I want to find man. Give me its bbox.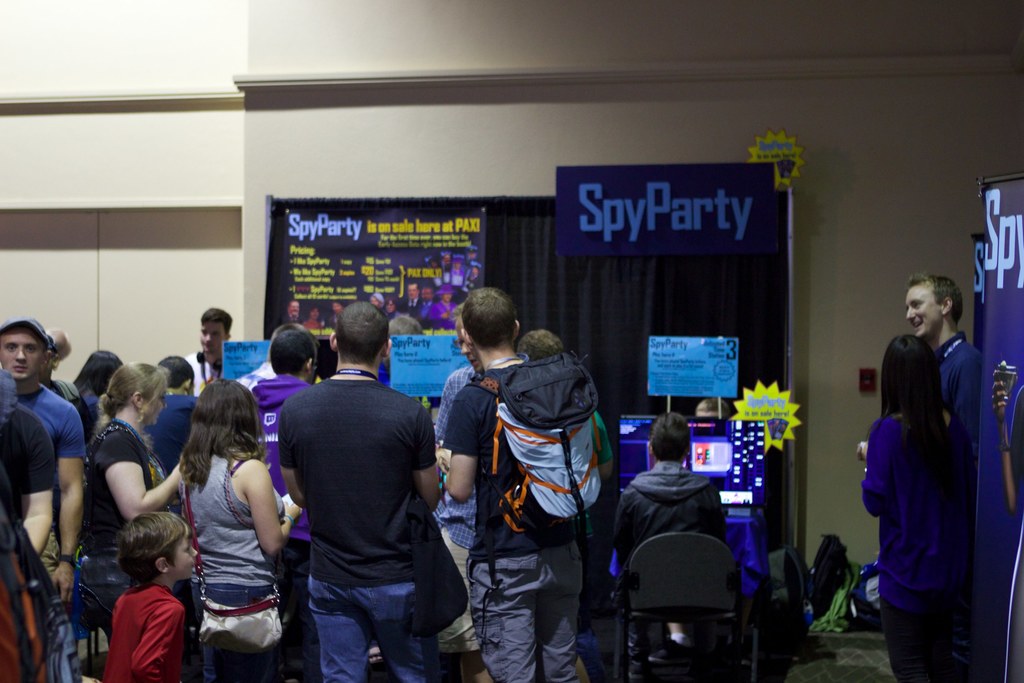
Rect(899, 269, 984, 463).
